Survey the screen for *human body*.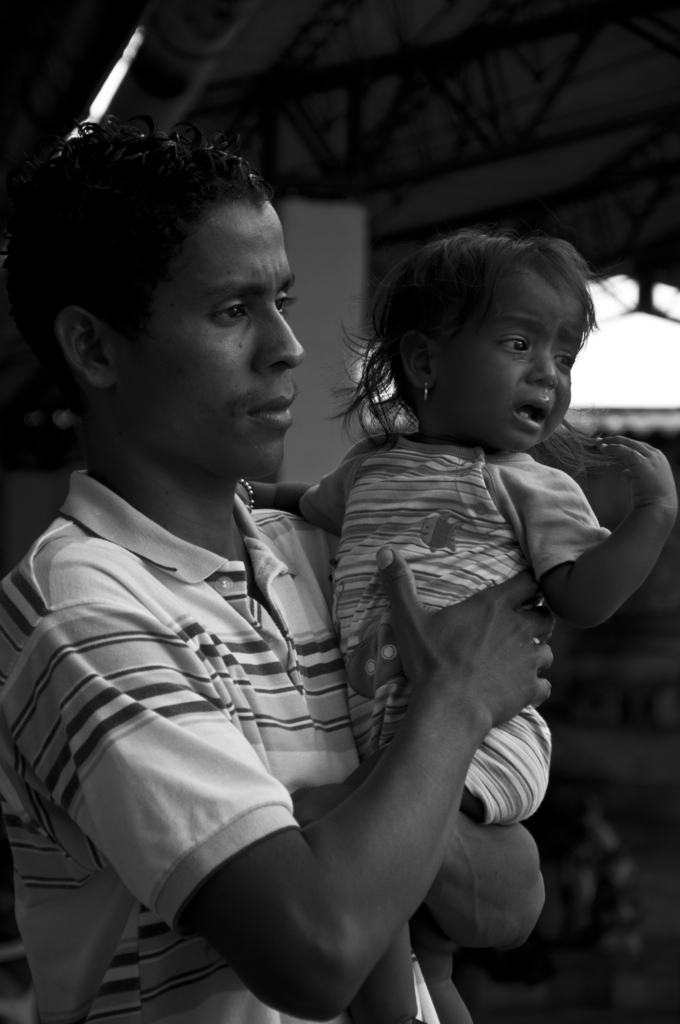
Survey found: pyautogui.locateOnScreen(0, 114, 565, 1023).
